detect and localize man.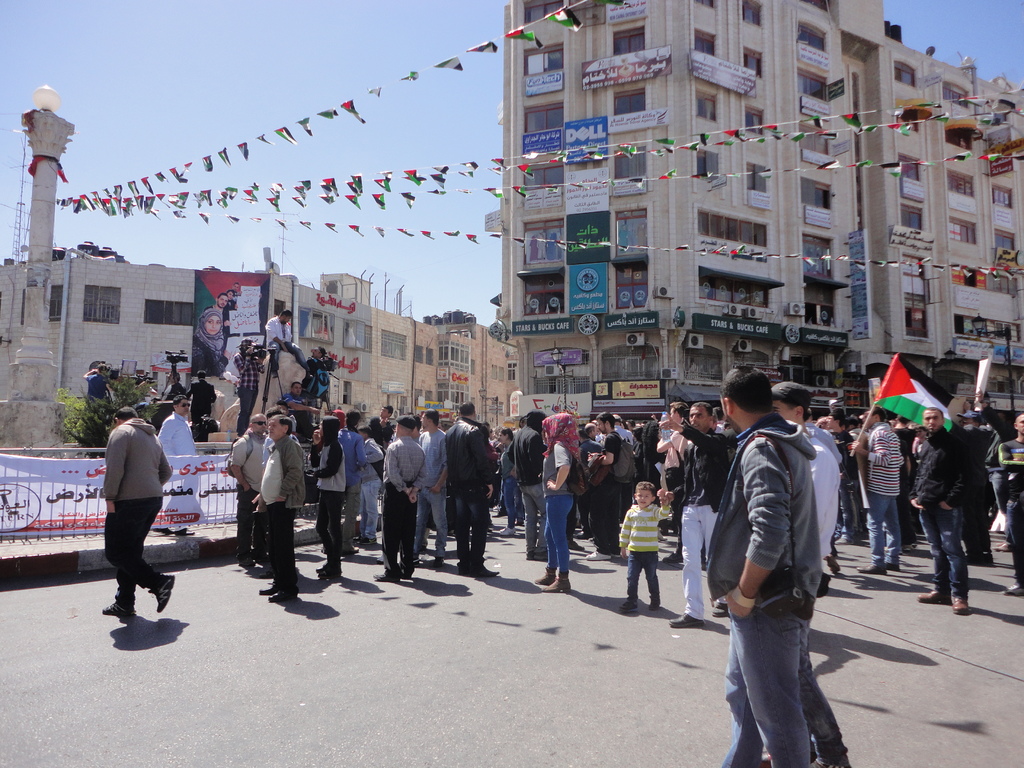
Localized at [x1=156, y1=371, x2=184, y2=433].
